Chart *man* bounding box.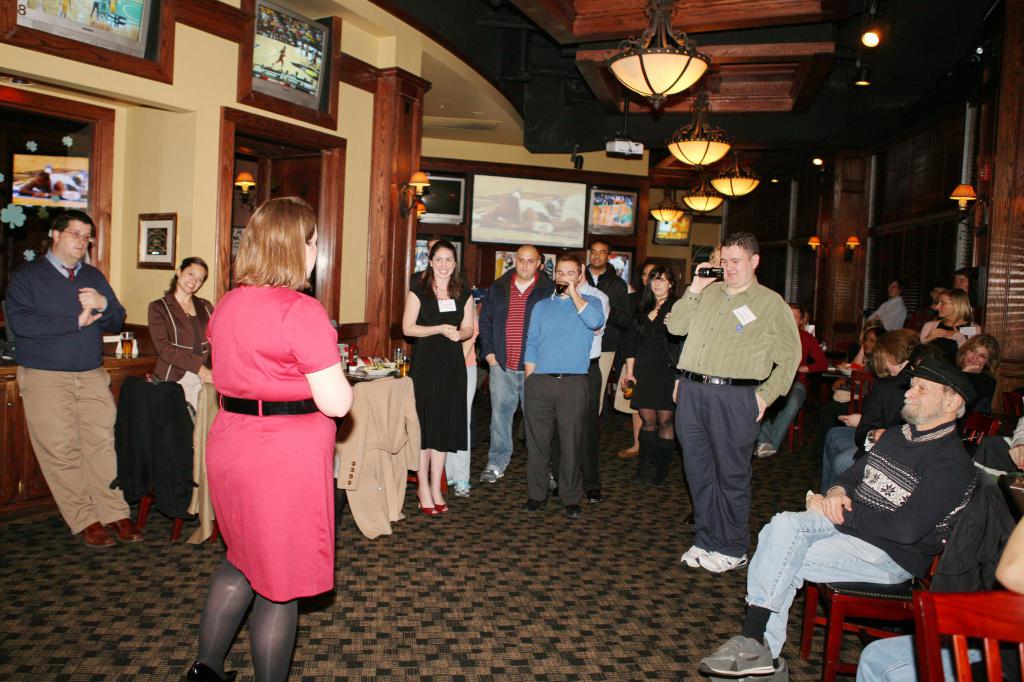
Charted: (865, 419, 1023, 680).
